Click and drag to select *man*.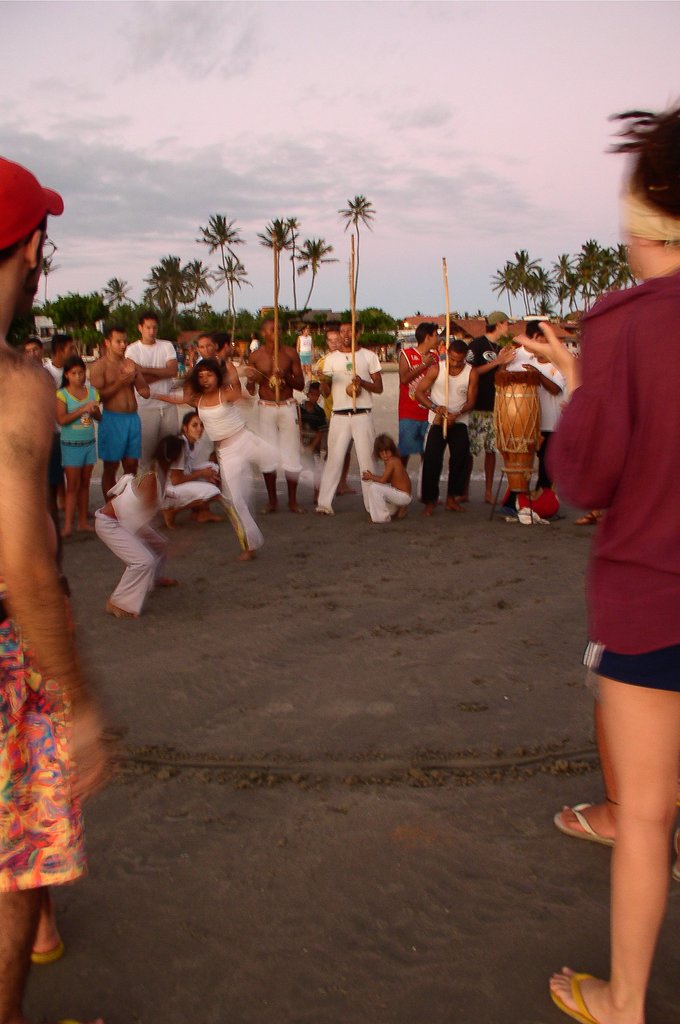
Selection: (left=316, top=321, right=385, bottom=512).
